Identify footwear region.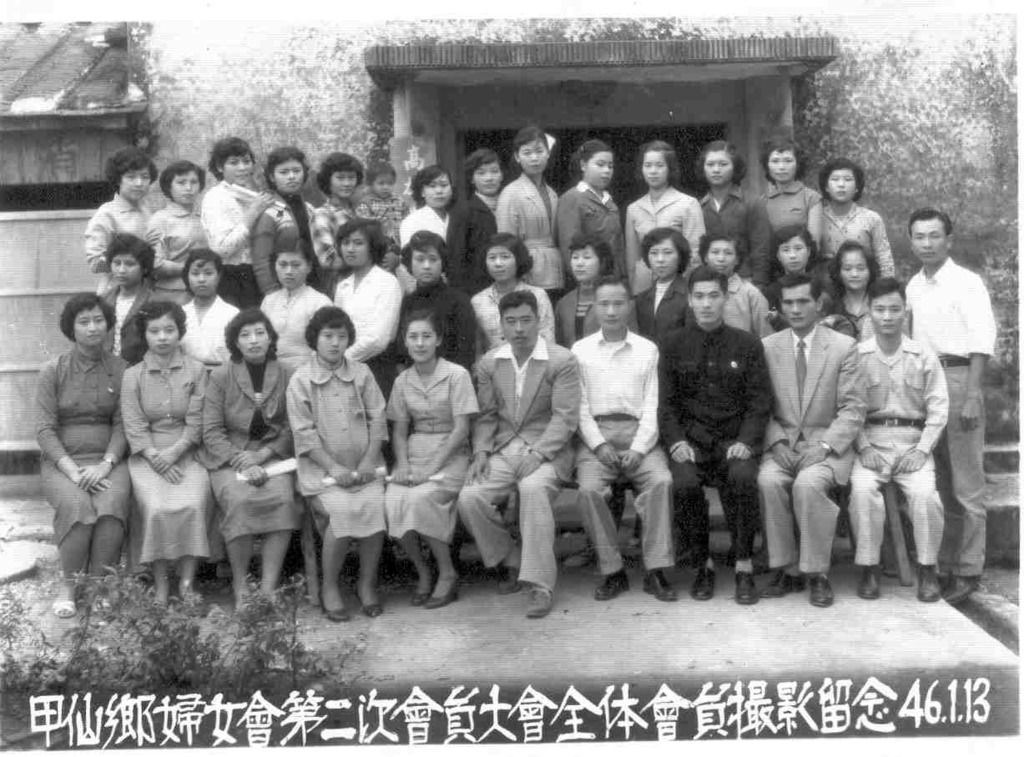
Region: [44,591,80,618].
